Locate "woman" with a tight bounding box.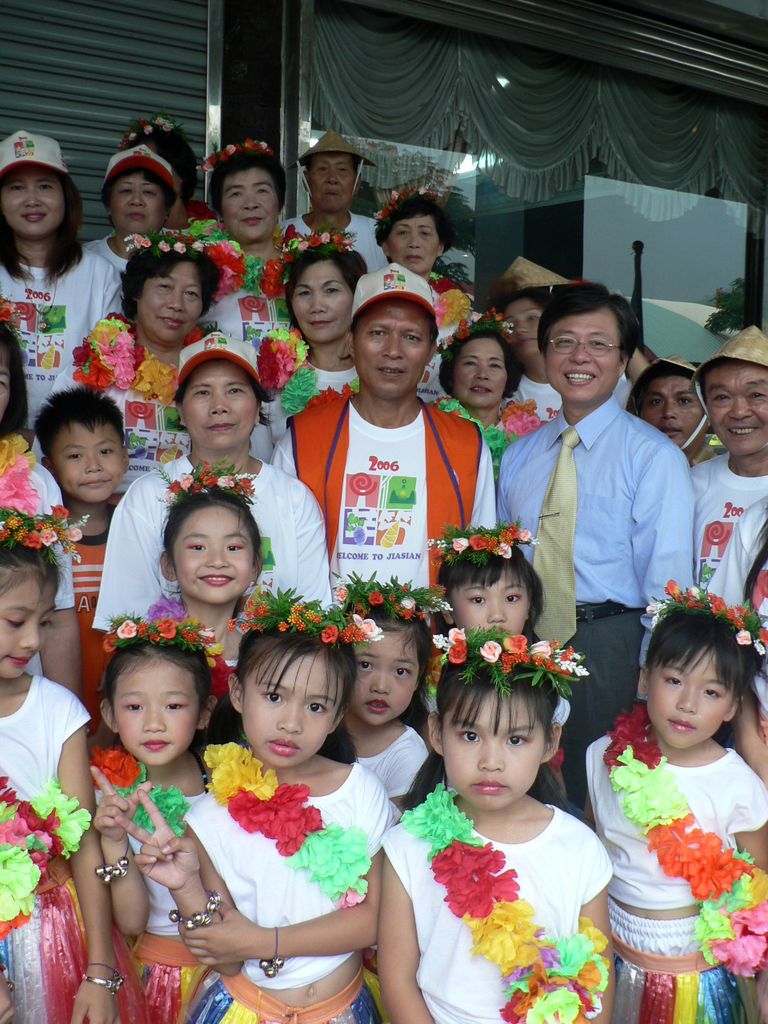
<region>185, 134, 334, 343</region>.
